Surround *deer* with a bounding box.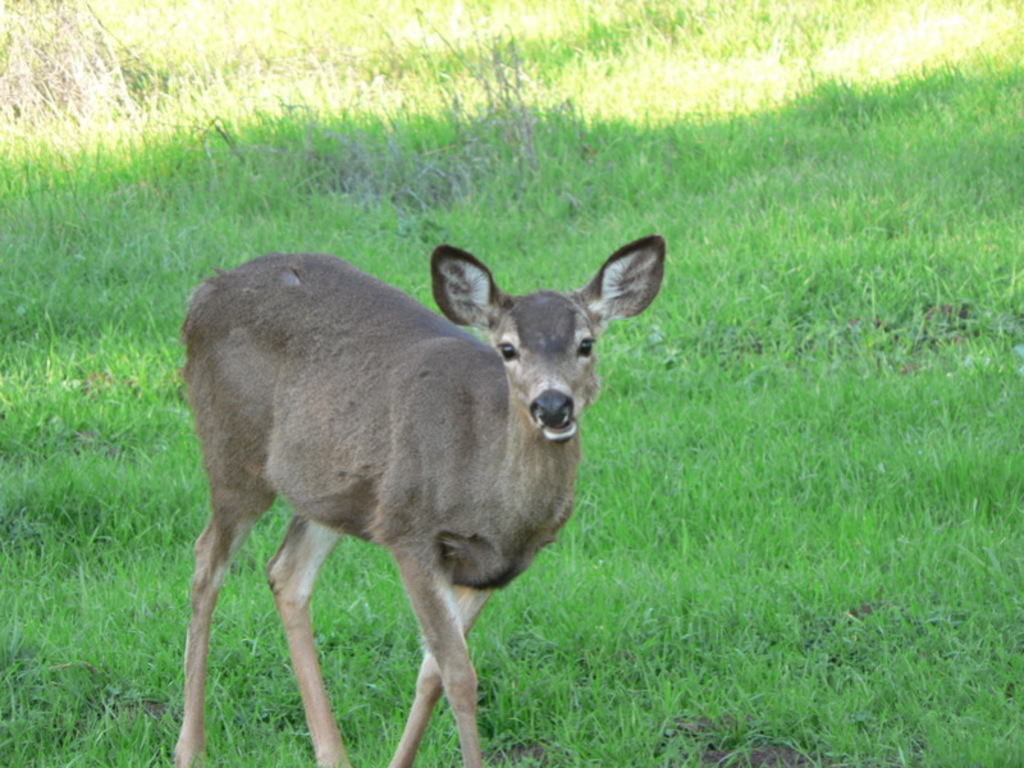
<box>179,234,668,767</box>.
